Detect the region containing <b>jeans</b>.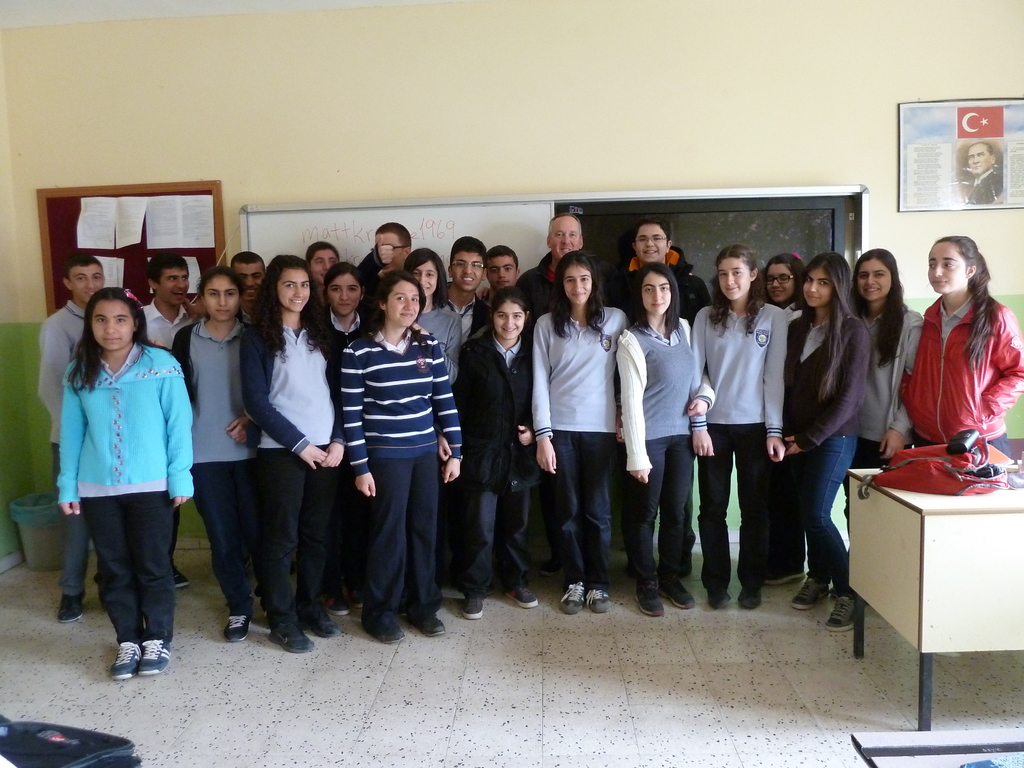
(257, 433, 336, 627).
